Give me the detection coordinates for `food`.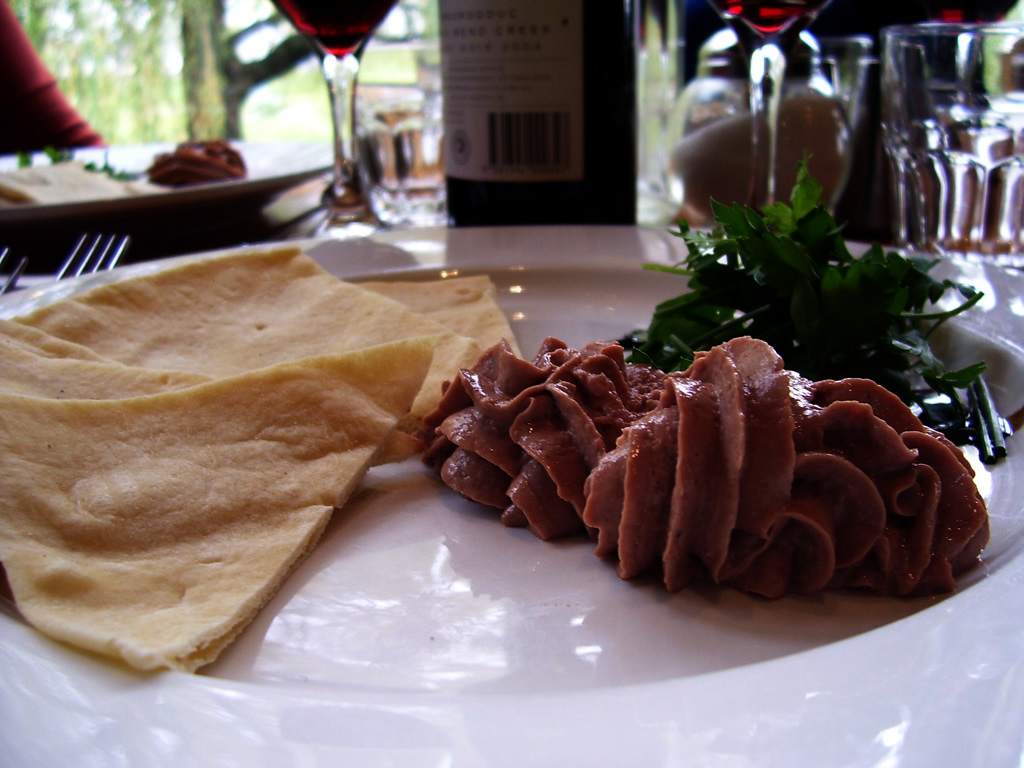
<region>148, 136, 249, 187</region>.
